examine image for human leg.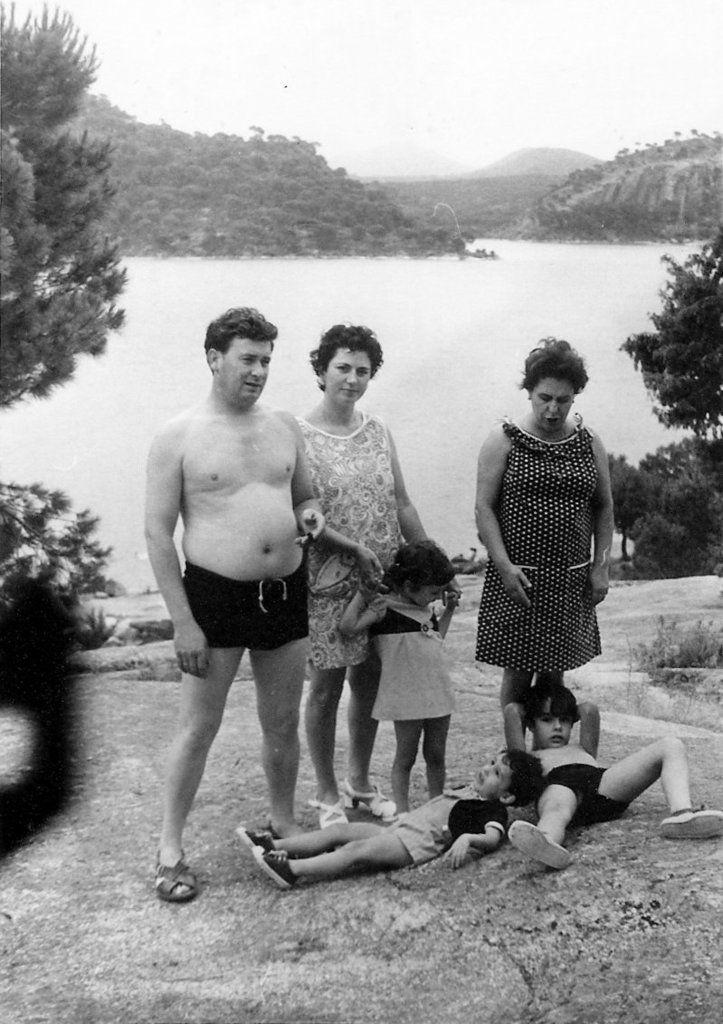
Examination result: x1=603 y1=732 x2=722 y2=851.
